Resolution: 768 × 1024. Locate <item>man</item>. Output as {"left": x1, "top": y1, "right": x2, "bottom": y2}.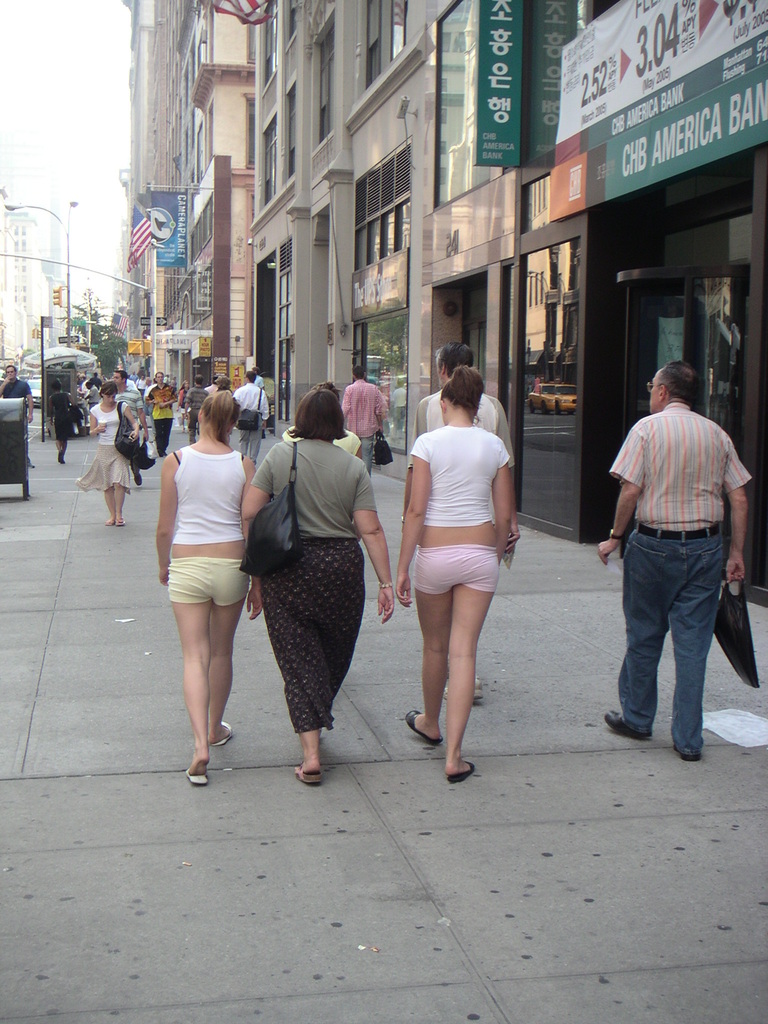
{"left": 252, "top": 371, "right": 269, "bottom": 401}.
